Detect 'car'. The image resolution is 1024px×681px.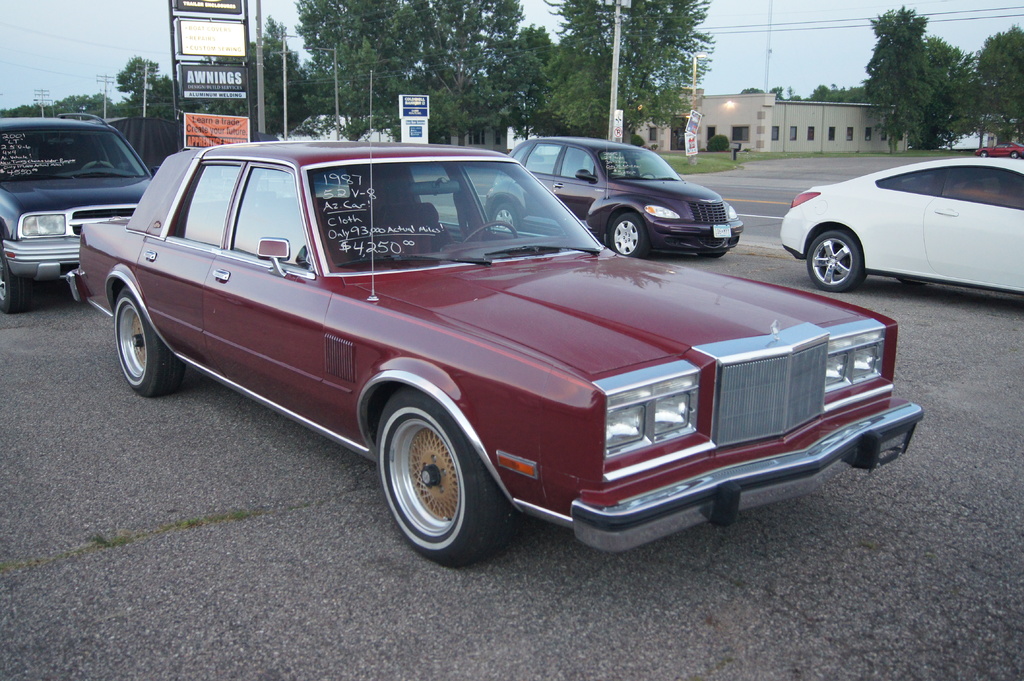
[x1=970, y1=142, x2=1023, y2=162].
